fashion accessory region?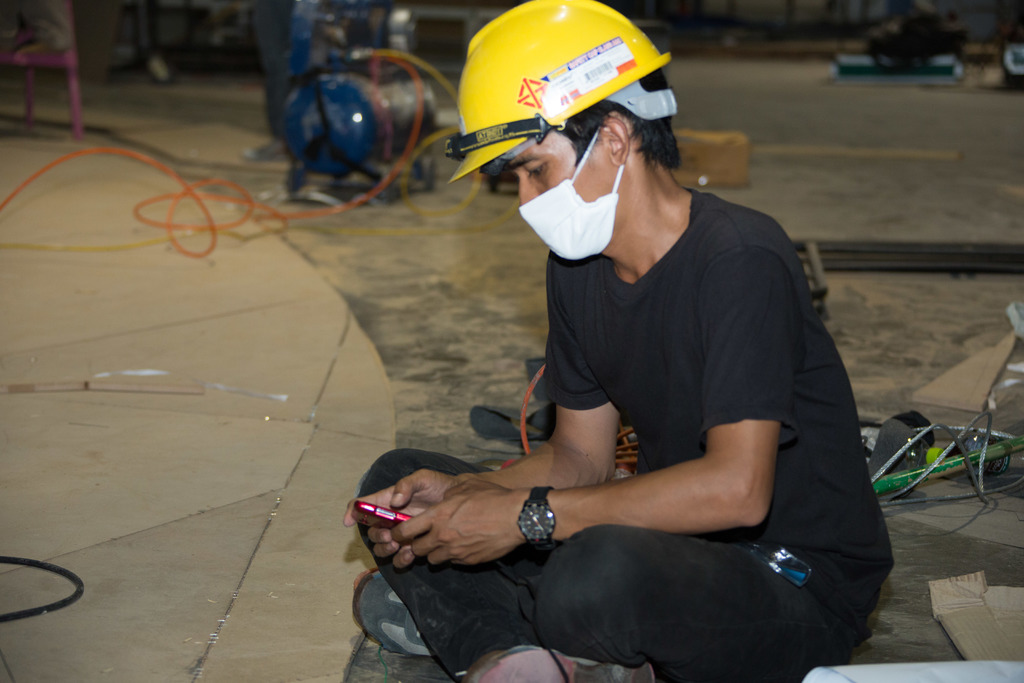
(left=515, top=484, right=561, bottom=549)
